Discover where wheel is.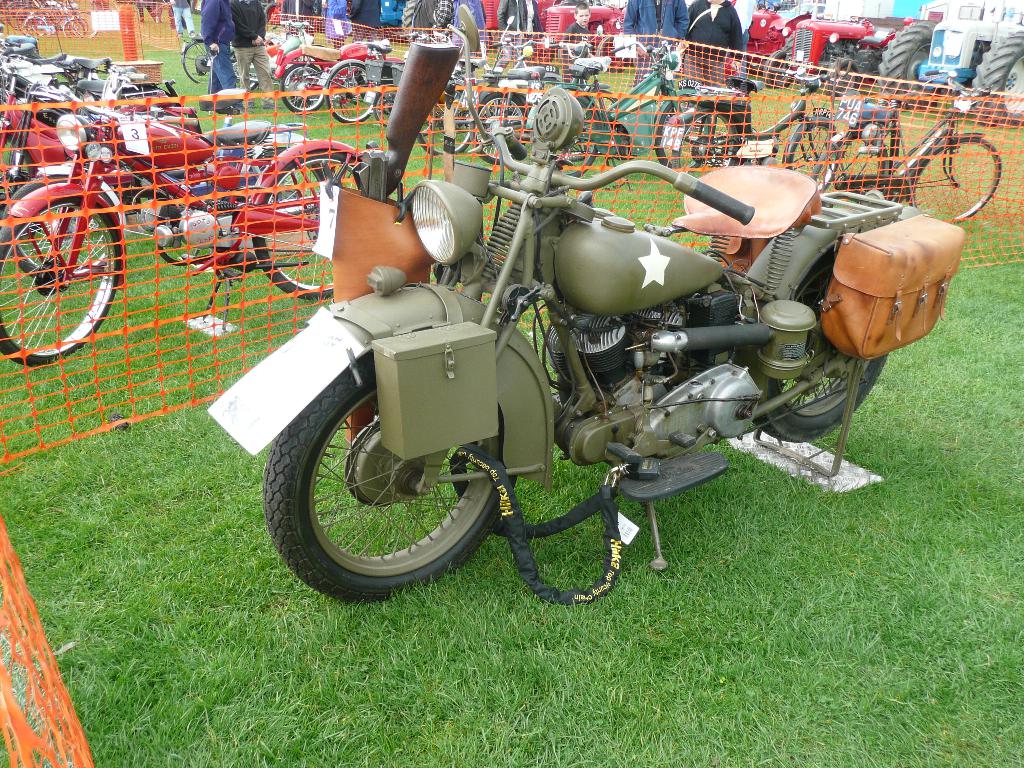
Discovered at BBox(594, 1, 614, 10).
